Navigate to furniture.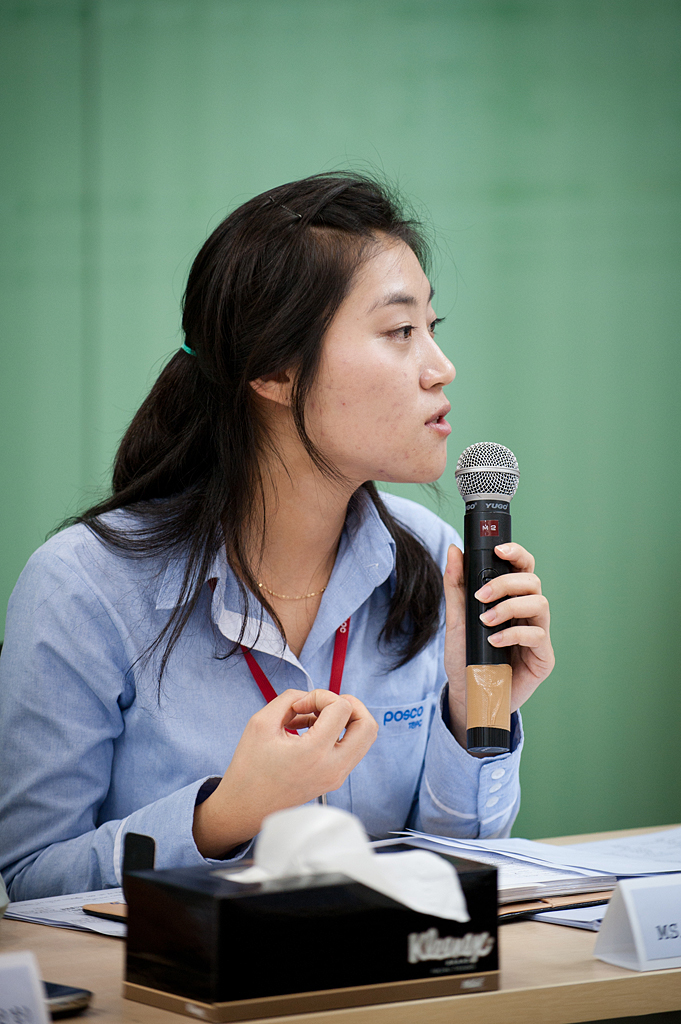
Navigation target: (0,818,680,1023).
